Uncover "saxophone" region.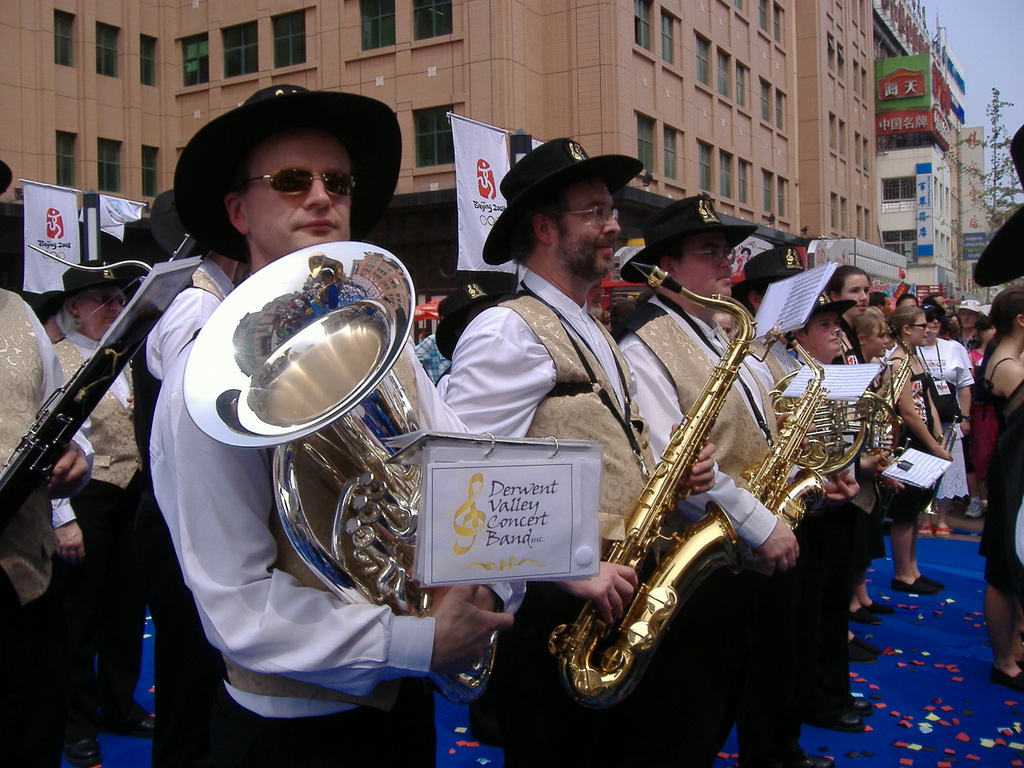
Uncovered: (x1=871, y1=354, x2=906, y2=462).
